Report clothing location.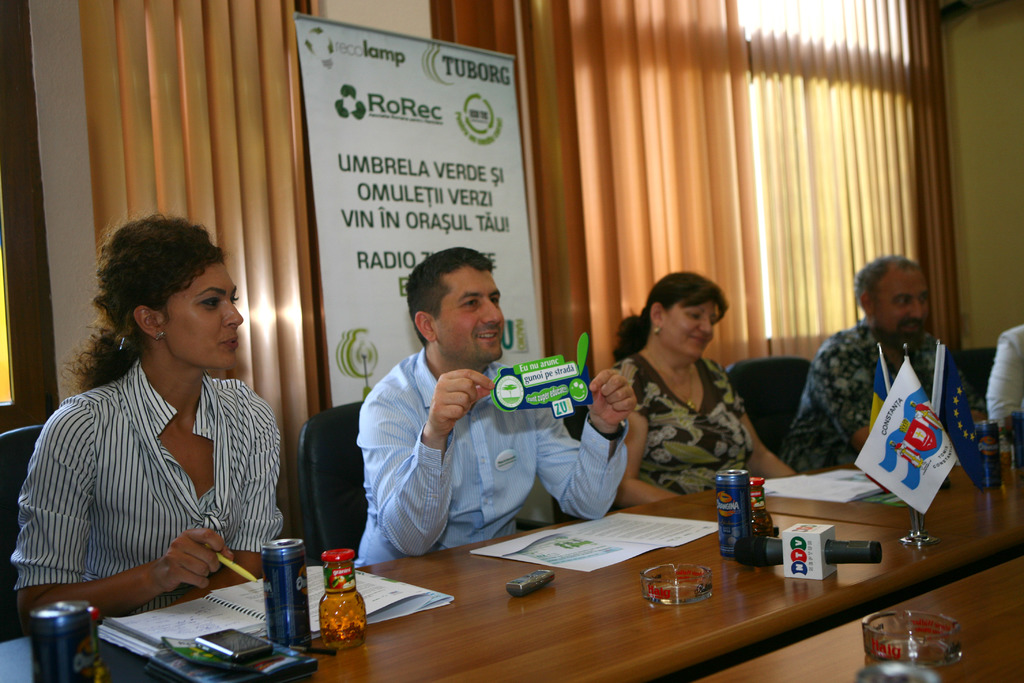
Report: BBox(349, 336, 629, 565).
